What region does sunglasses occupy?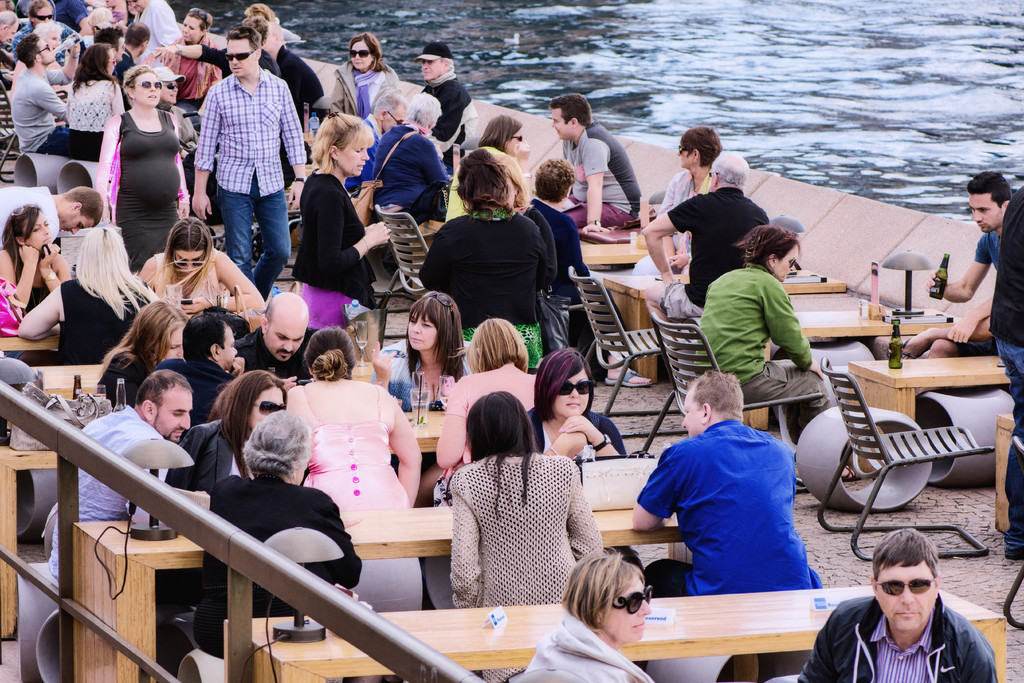
{"x1": 15, "y1": 205, "x2": 36, "y2": 220}.
